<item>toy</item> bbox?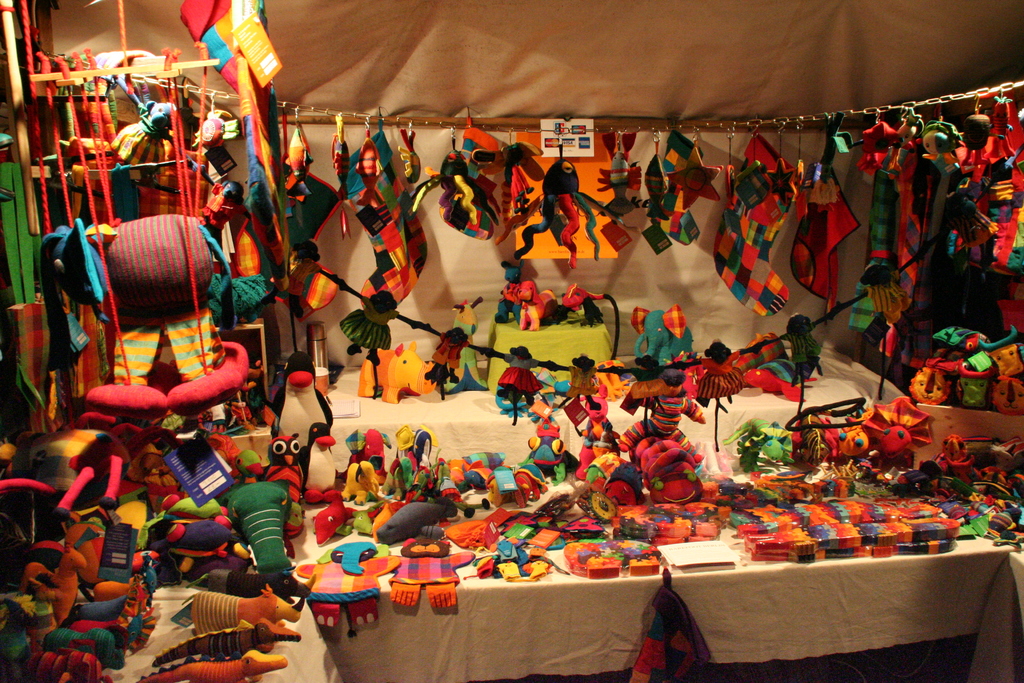
bbox(640, 432, 714, 516)
